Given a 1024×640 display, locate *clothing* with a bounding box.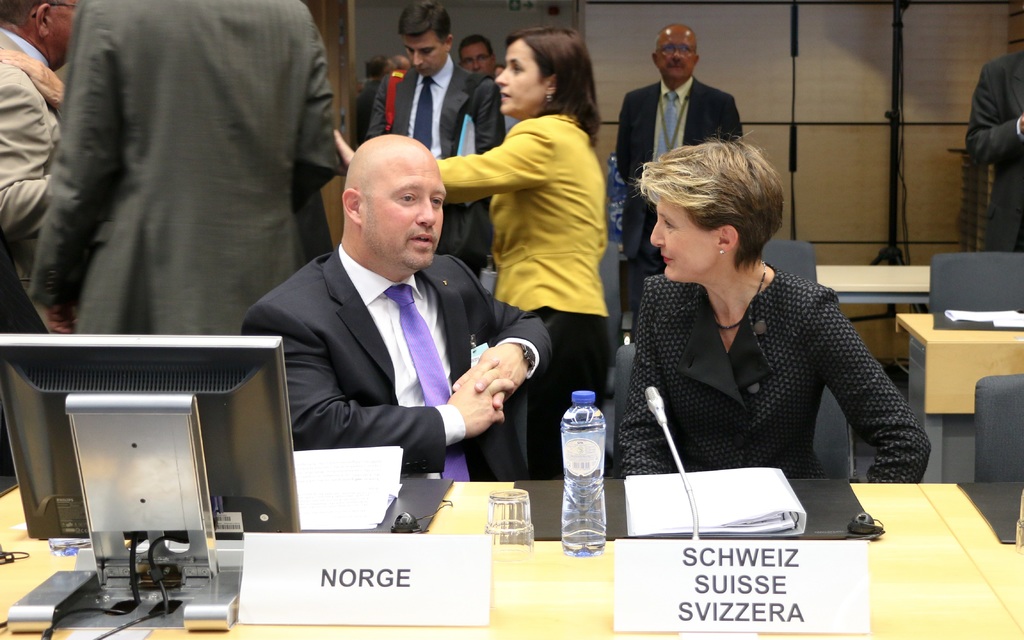
Located: [x1=615, y1=77, x2=746, y2=347].
